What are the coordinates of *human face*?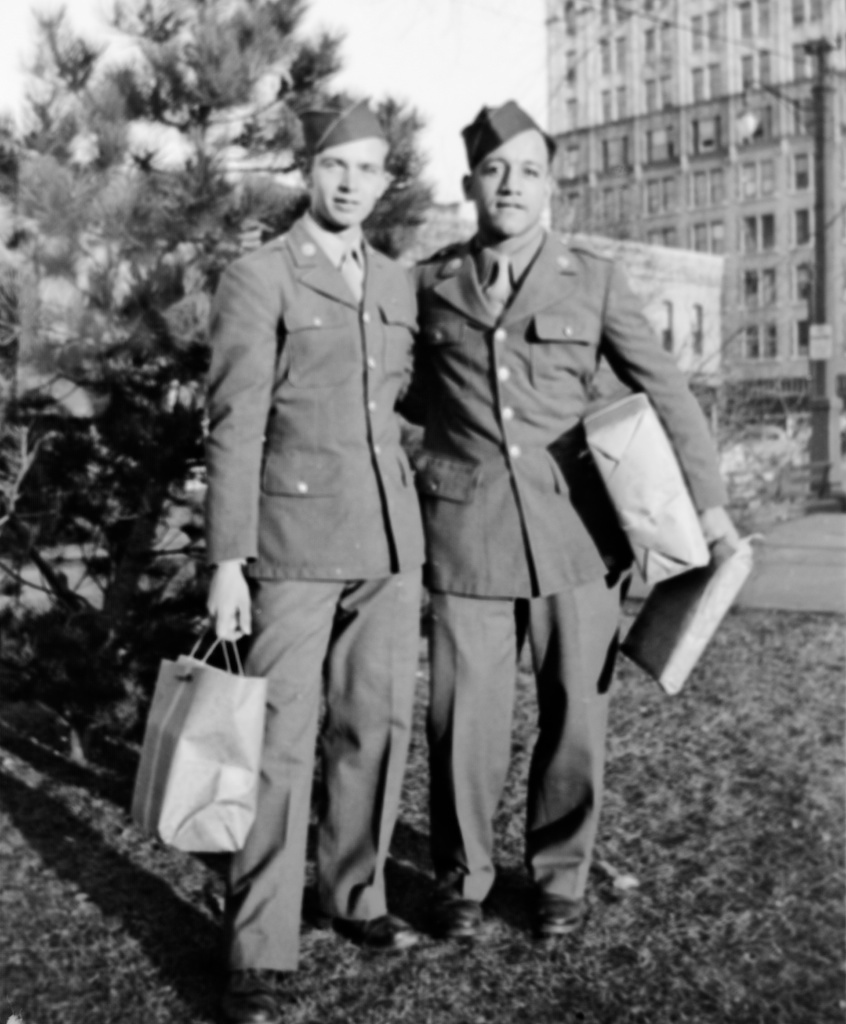
(x1=313, y1=139, x2=389, y2=233).
